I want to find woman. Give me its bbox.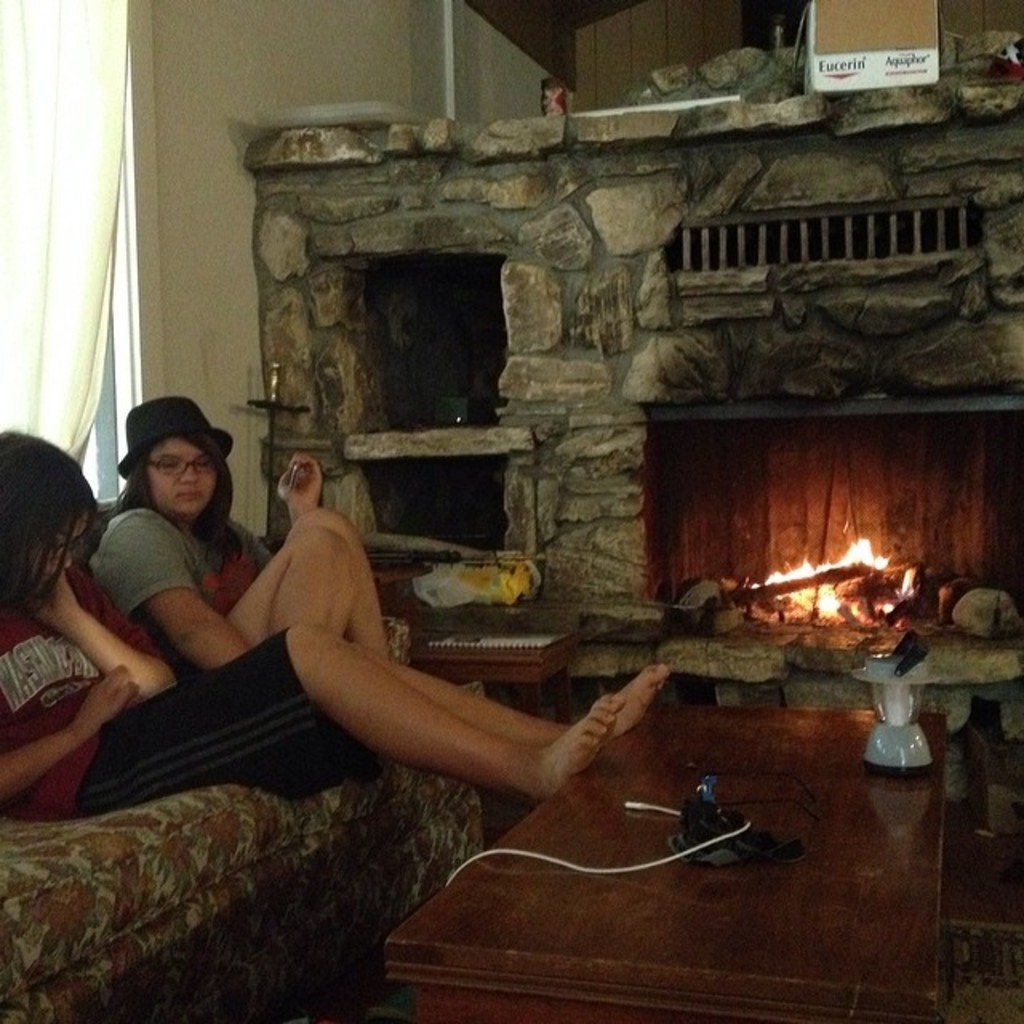
BBox(0, 426, 698, 827).
